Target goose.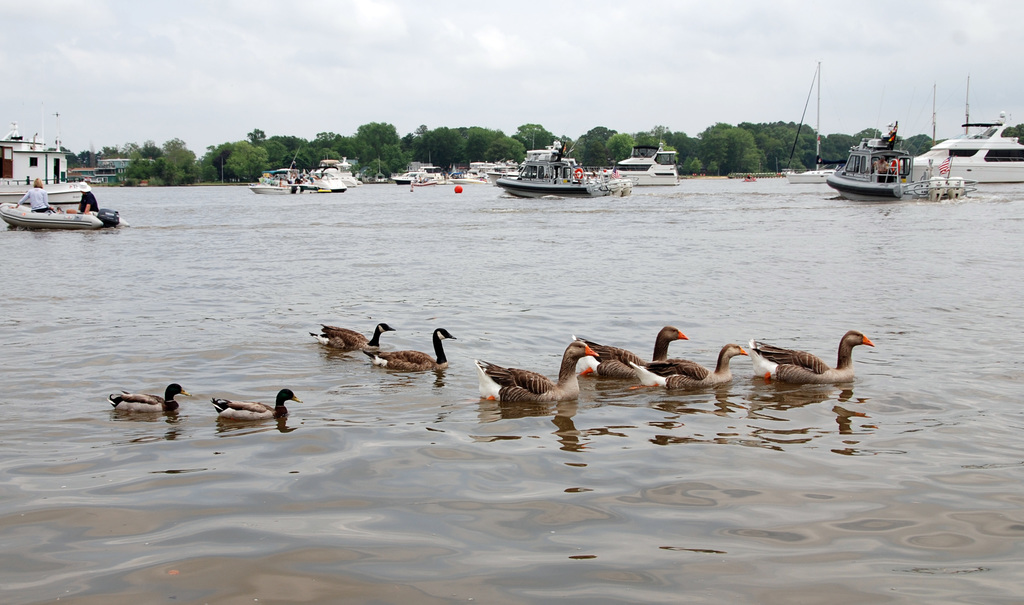
Target region: bbox(210, 383, 303, 424).
